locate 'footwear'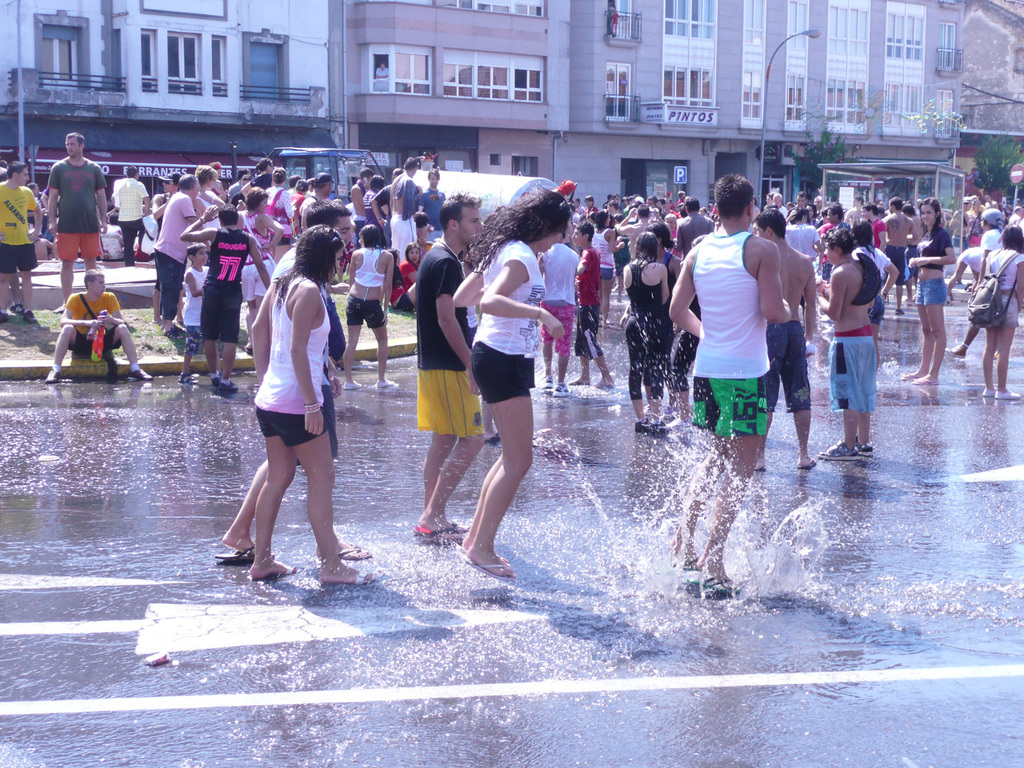
850/442/874/454
